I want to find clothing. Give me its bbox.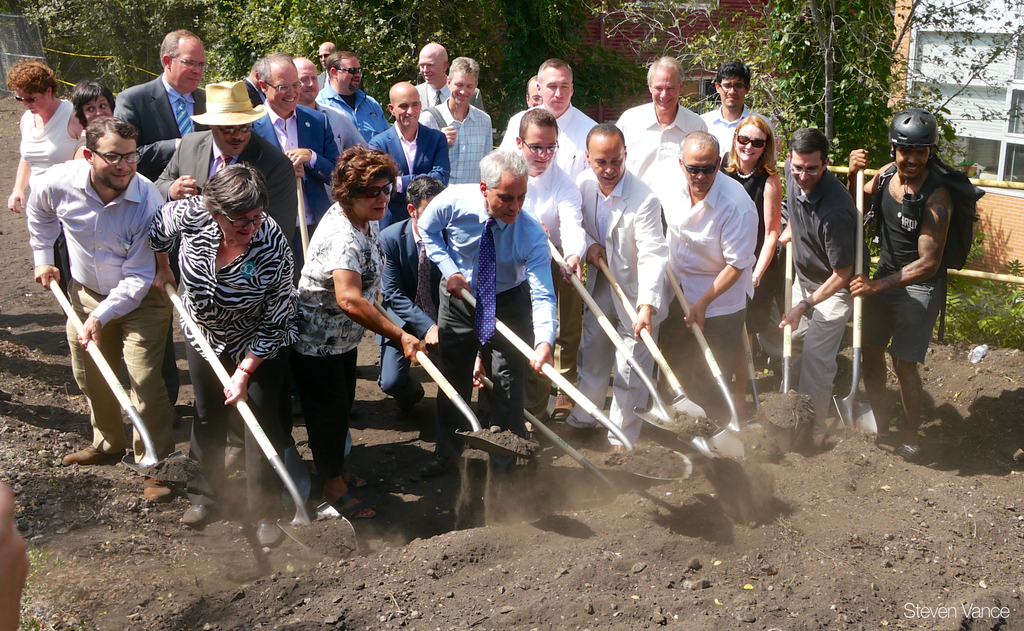
<region>852, 160, 962, 343</region>.
